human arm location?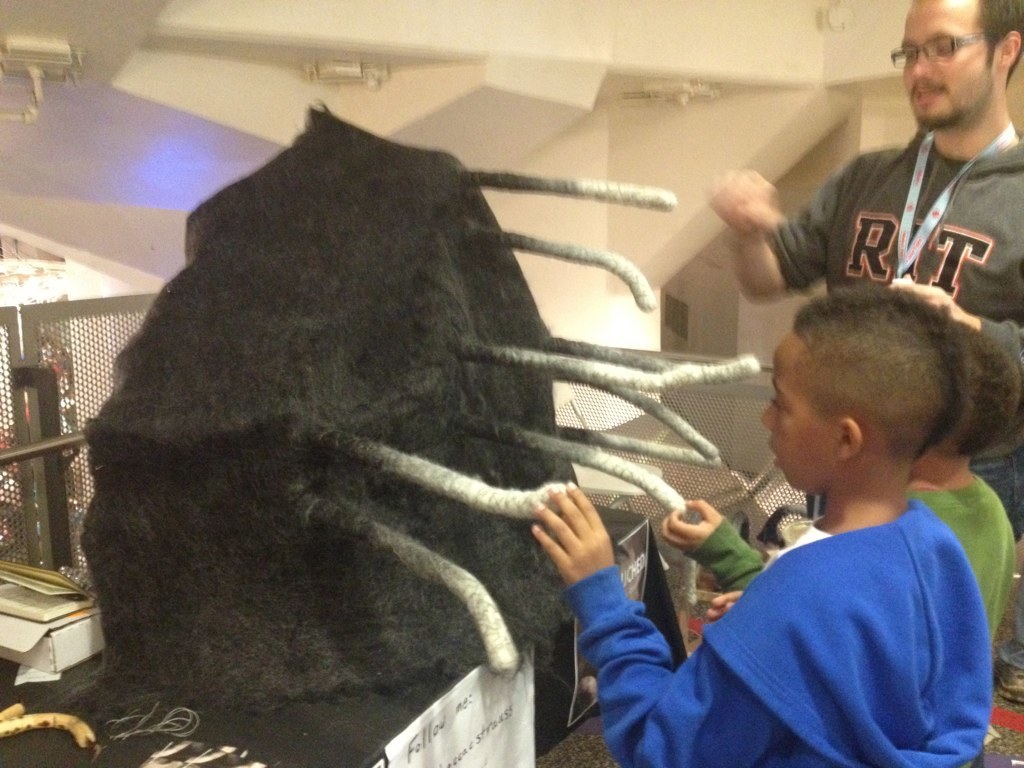
x1=885 y1=264 x2=1023 y2=386
